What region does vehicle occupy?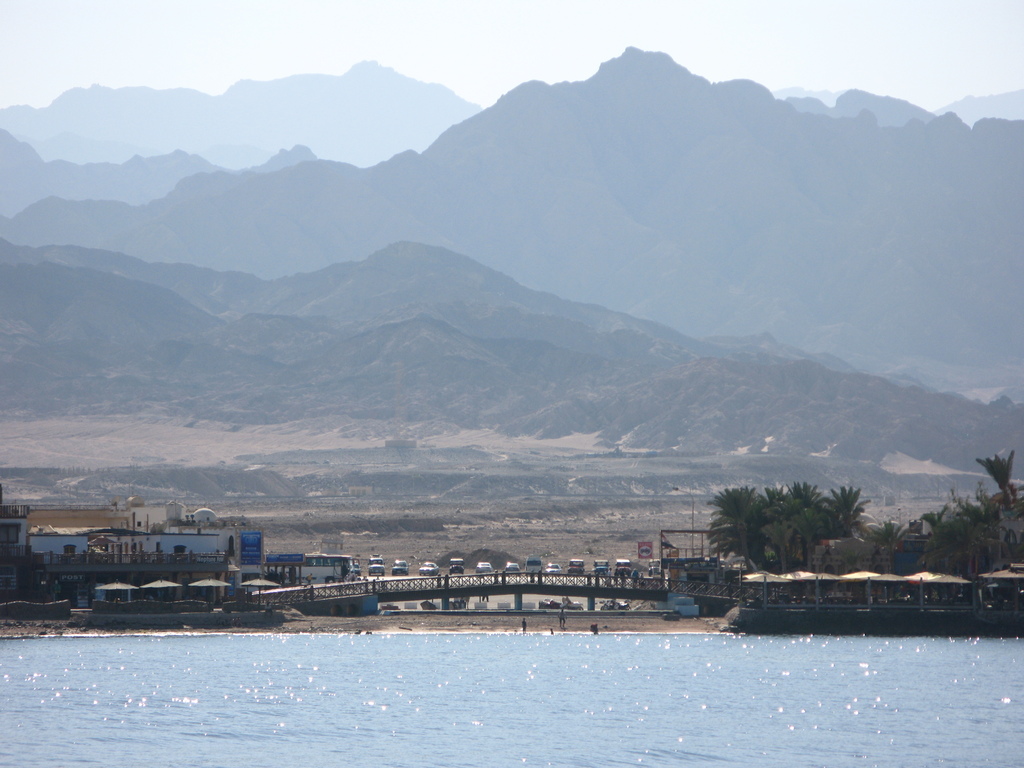
<bbox>474, 557, 493, 574</bbox>.
